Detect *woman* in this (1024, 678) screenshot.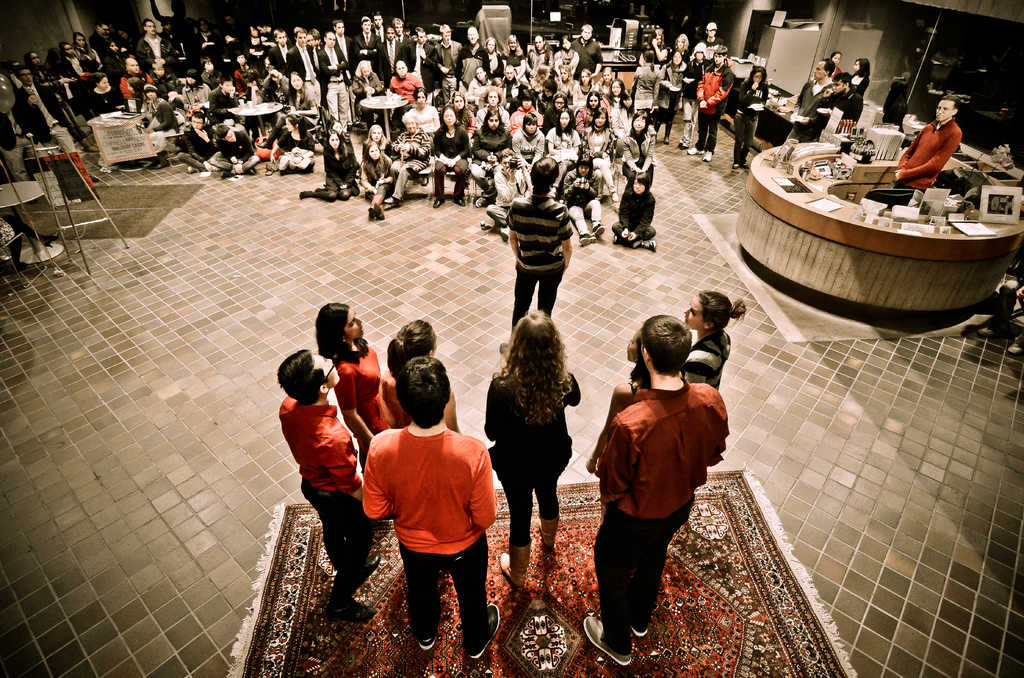
Detection: 255/70/320/150.
